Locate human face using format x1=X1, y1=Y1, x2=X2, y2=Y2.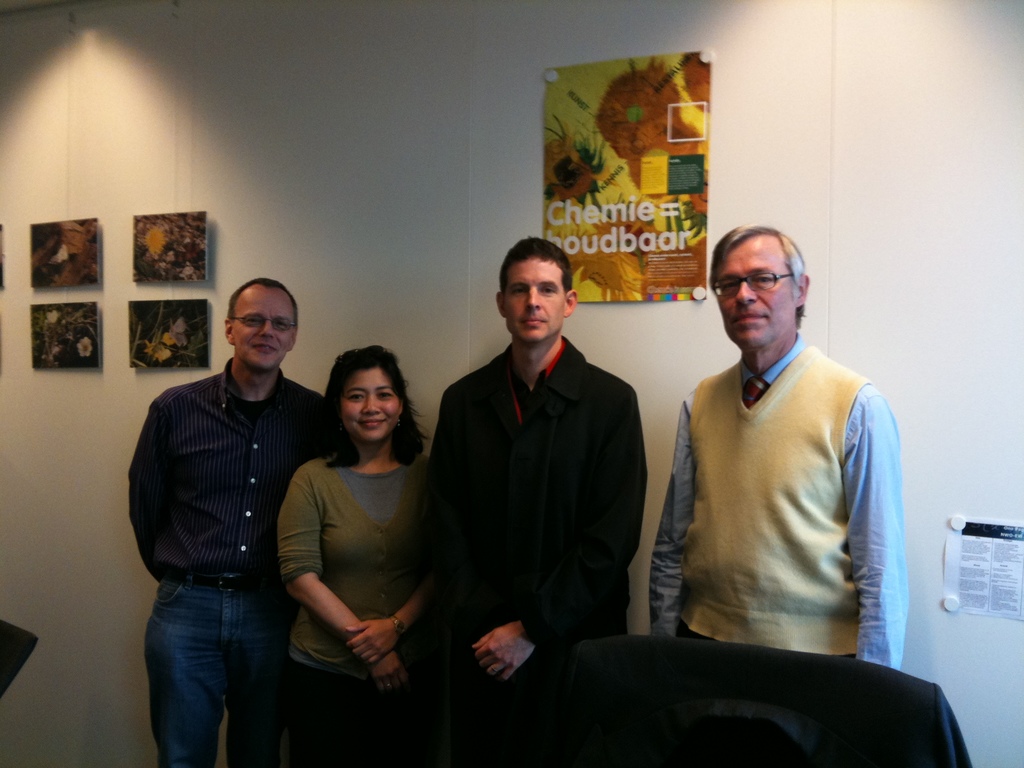
x1=342, y1=367, x2=400, y2=446.
